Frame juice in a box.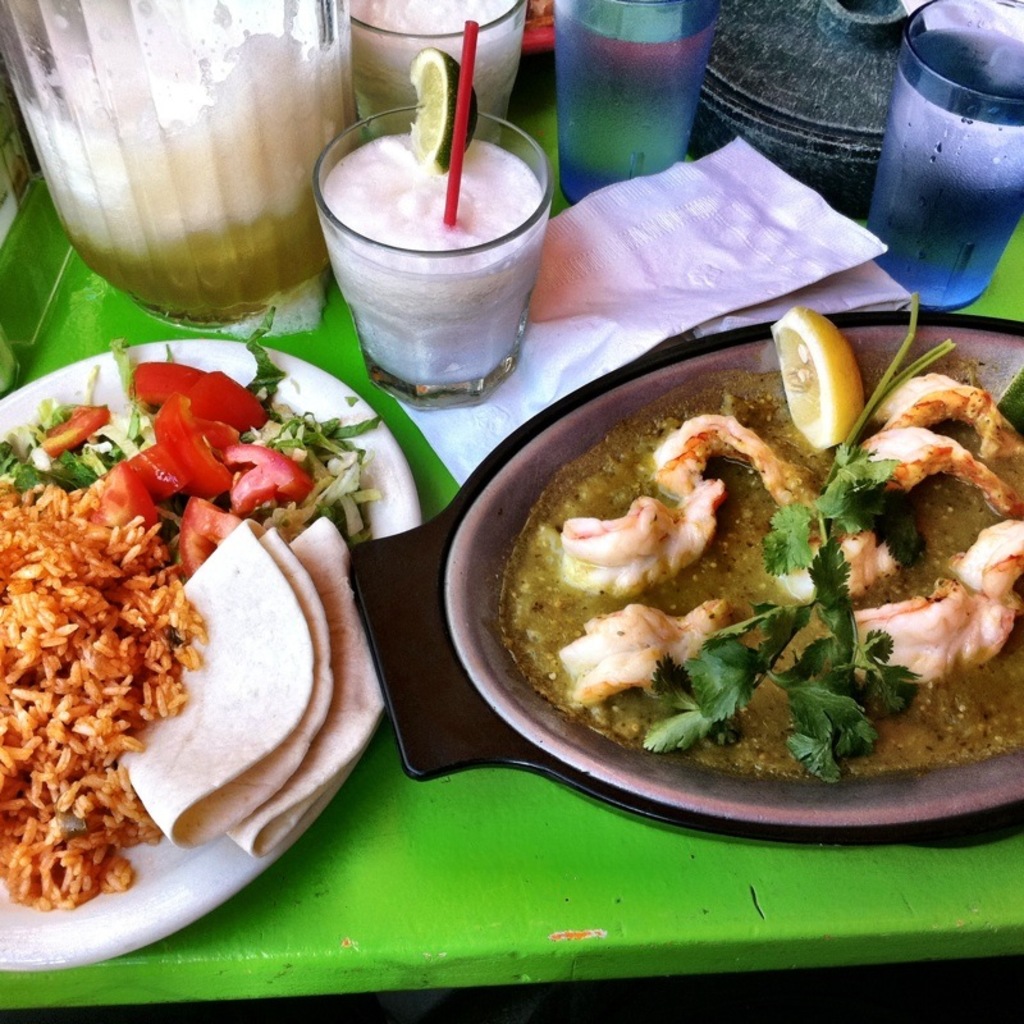
Rect(24, 0, 357, 325).
